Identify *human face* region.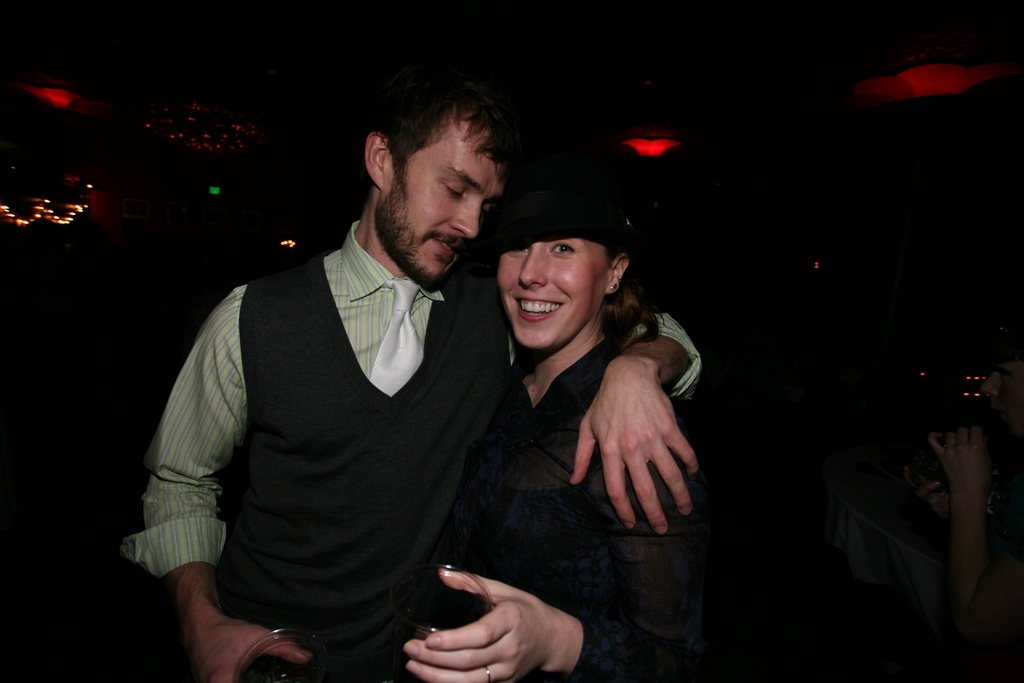
Region: <bbox>980, 361, 1023, 440</bbox>.
